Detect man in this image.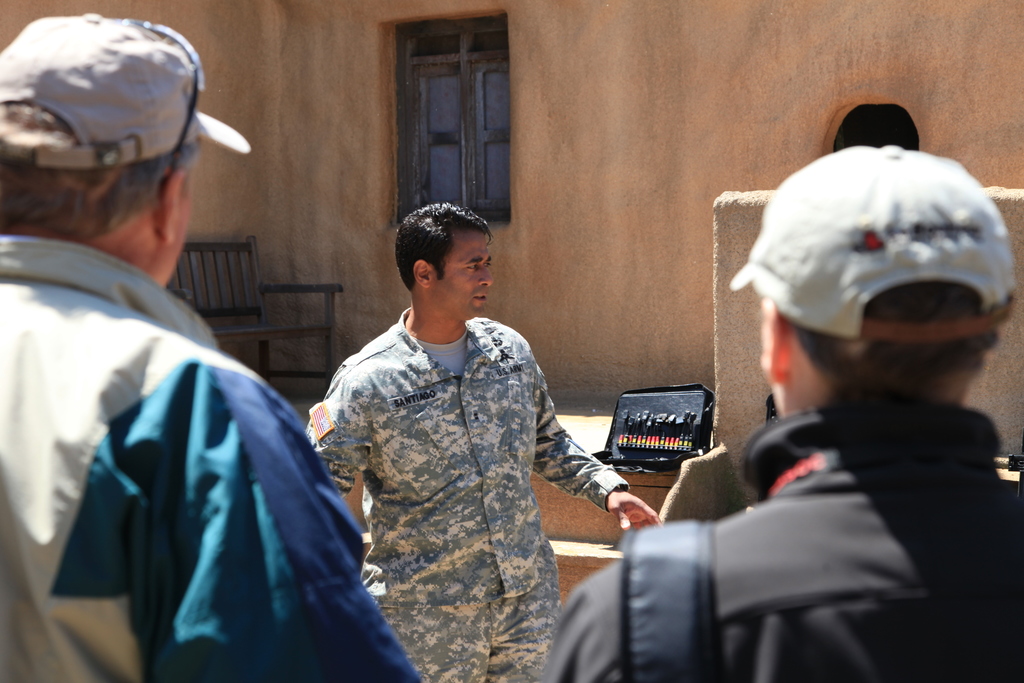
Detection: <region>316, 193, 608, 653</region>.
